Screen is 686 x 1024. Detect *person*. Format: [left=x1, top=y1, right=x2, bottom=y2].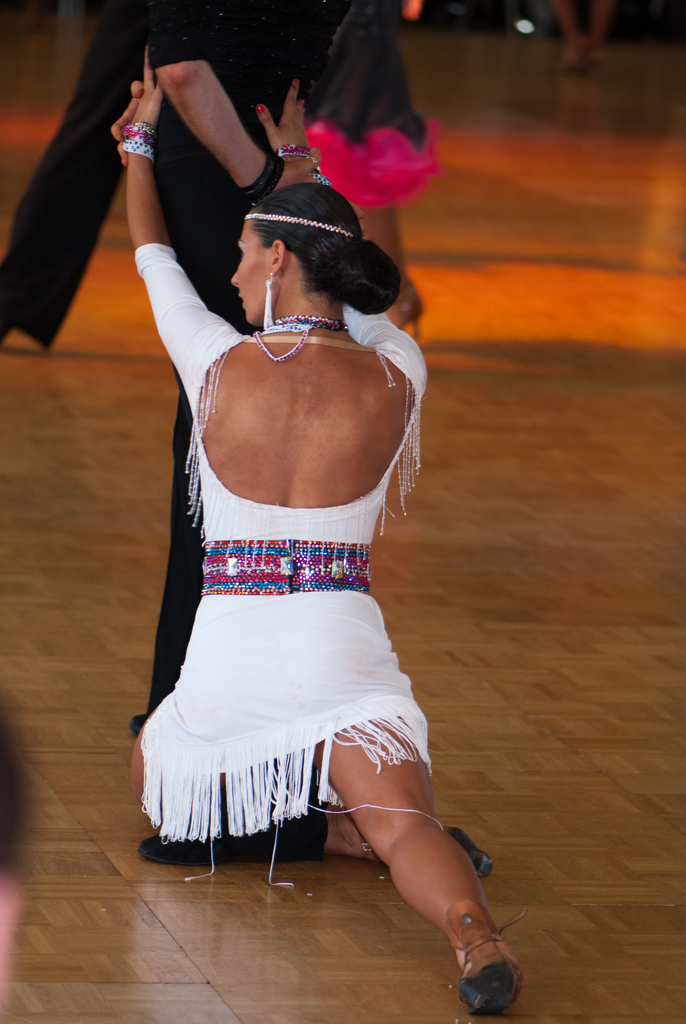
[left=553, top=0, right=612, bottom=76].
